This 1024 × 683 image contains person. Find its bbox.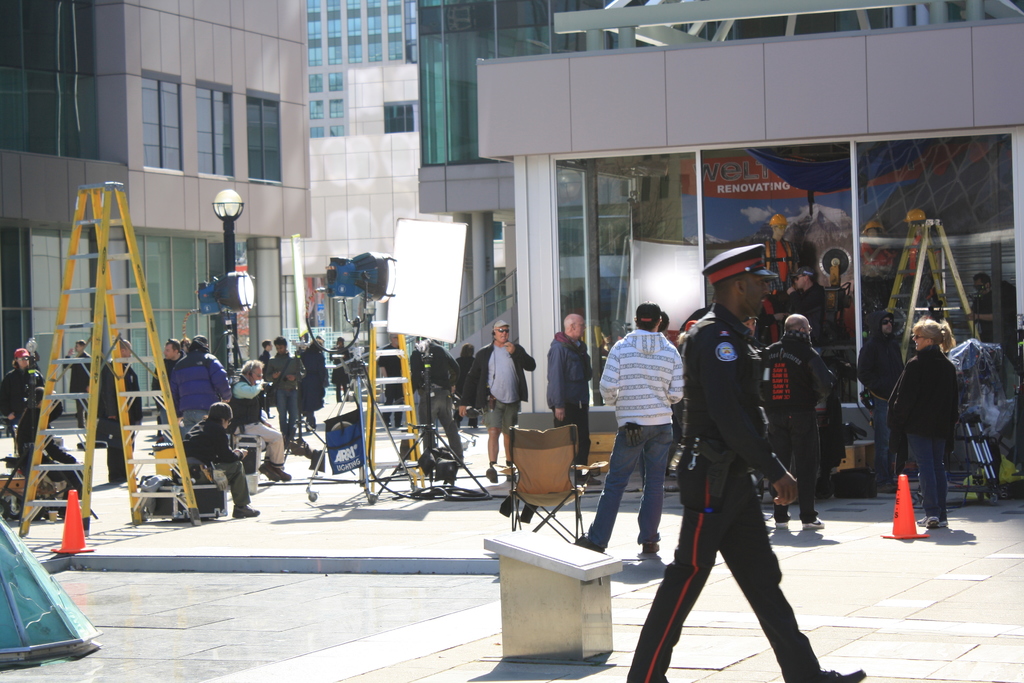
[x1=63, y1=335, x2=95, y2=427].
